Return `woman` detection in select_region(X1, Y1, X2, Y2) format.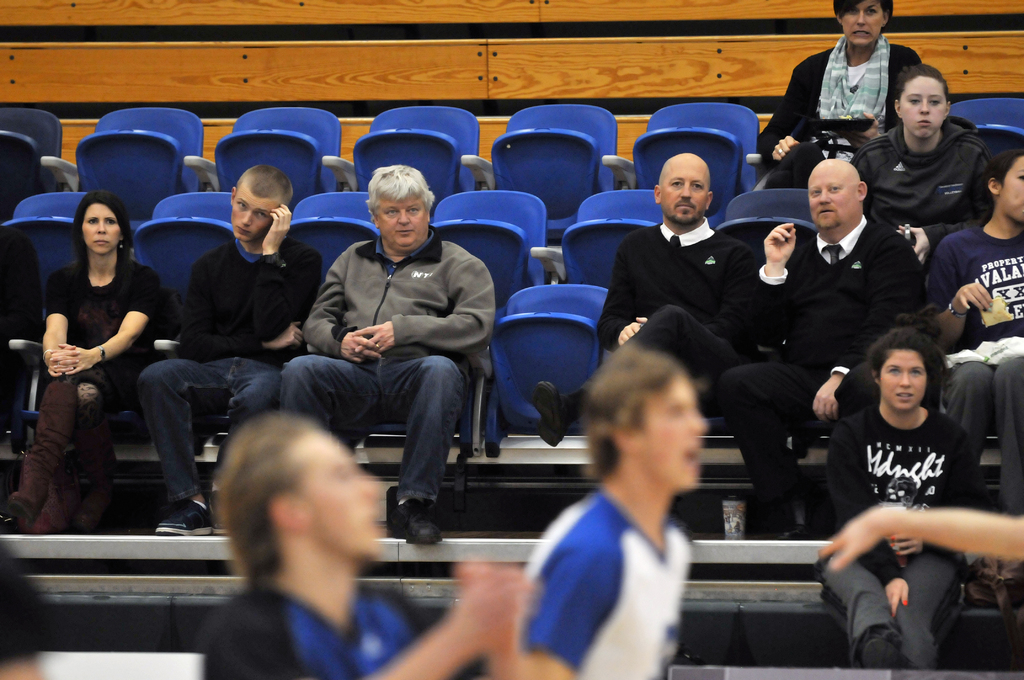
select_region(816, 340, 975, 667).
